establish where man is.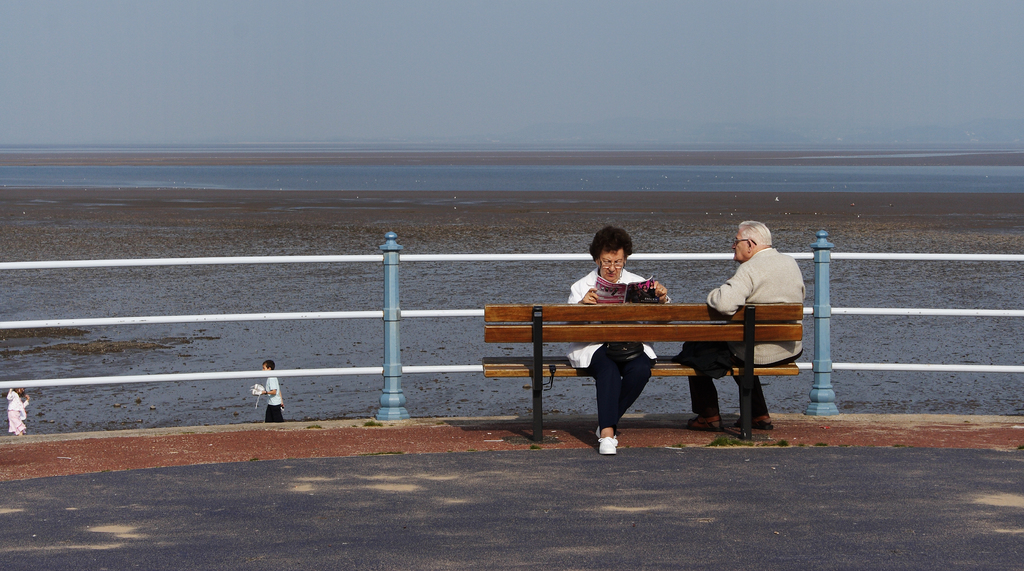
Established at crop(708, 222, 796, 447).
